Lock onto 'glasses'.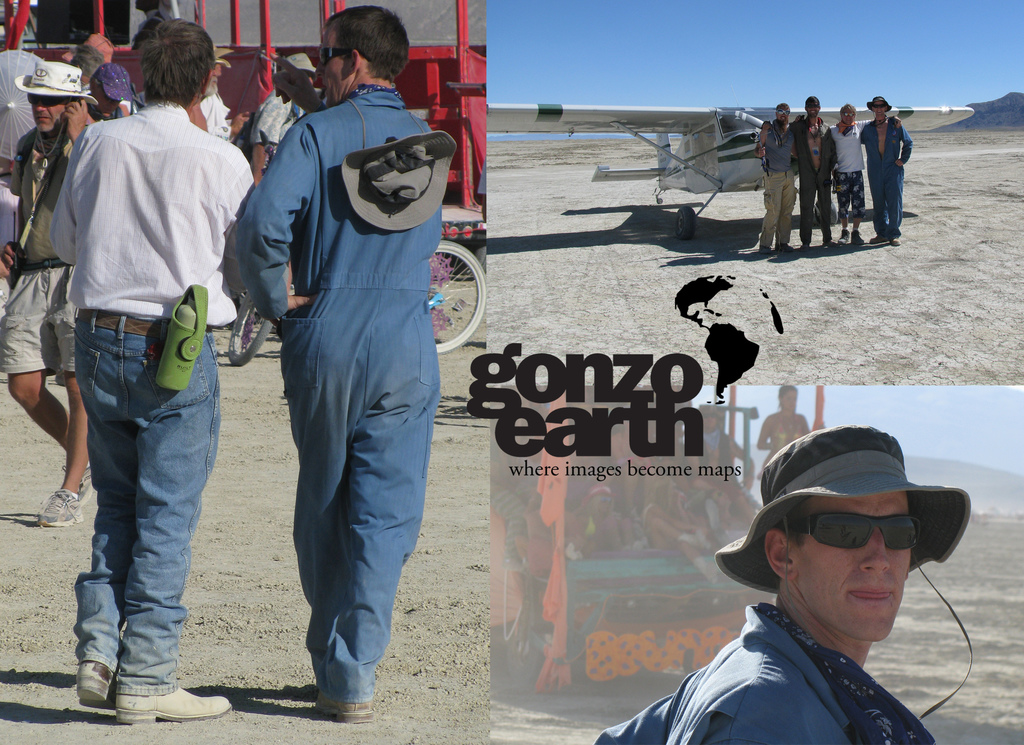
Locked: [x1=777, y1=105, x2=789, y2=113].
